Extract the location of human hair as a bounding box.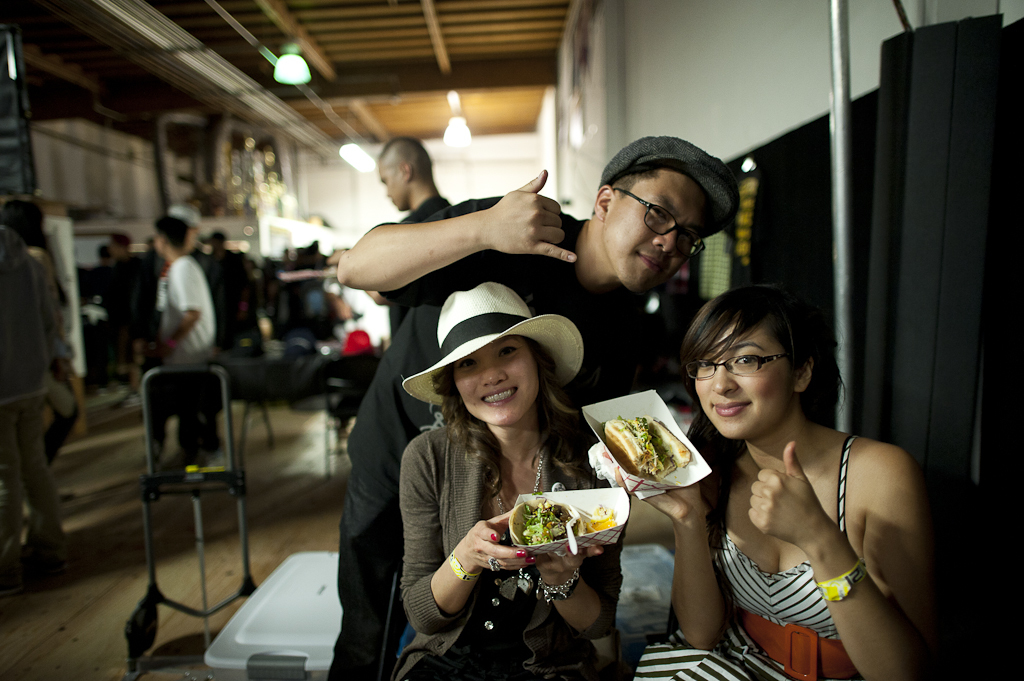
[left=109, top=226, right=132, bottom=249].
